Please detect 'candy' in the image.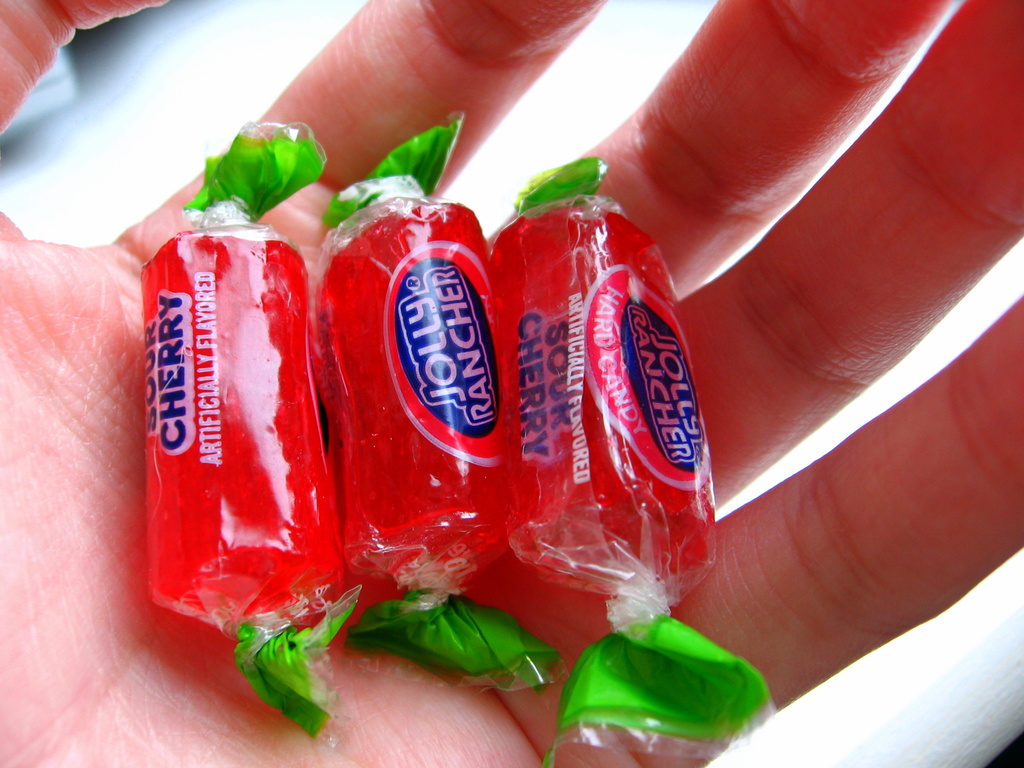
[134,185,325,647].
